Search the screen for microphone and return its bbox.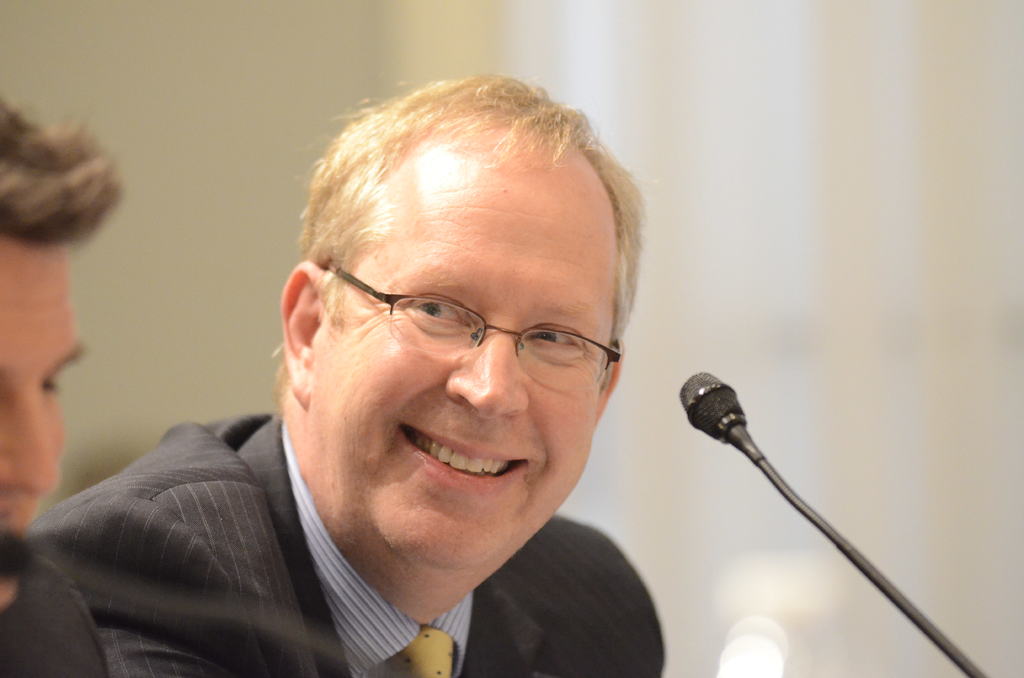
Found: [left=675, top=355, right=1001, bottom=677].
